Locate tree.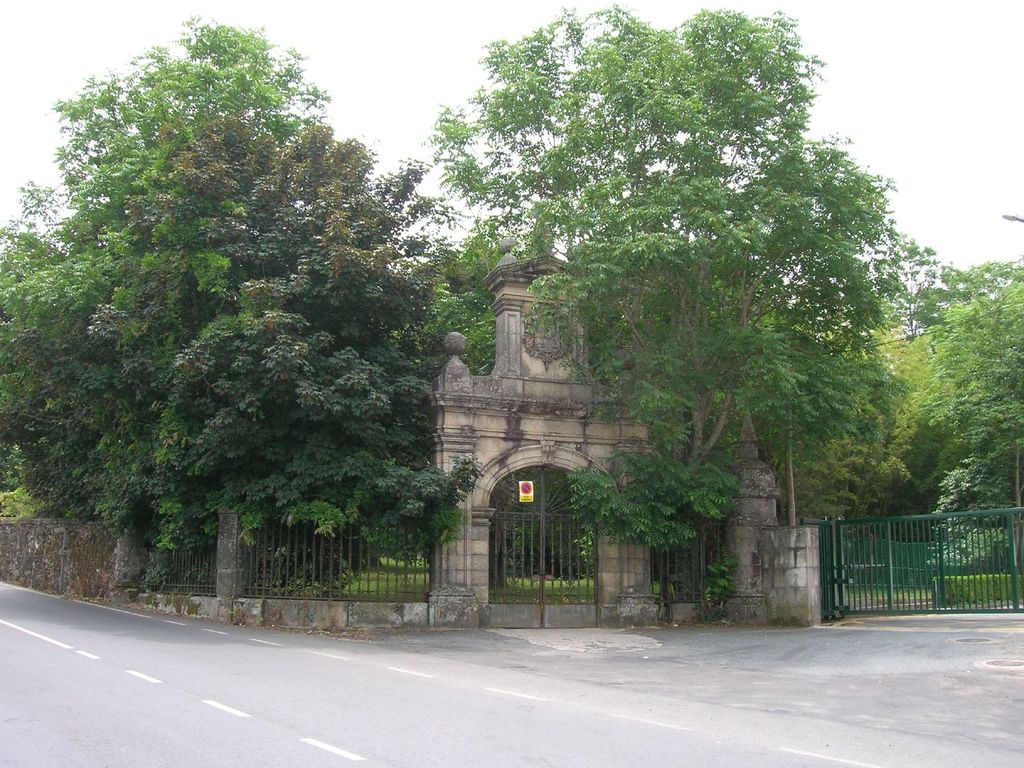
Bounding box: crop(810, 254, 1023, 621).
